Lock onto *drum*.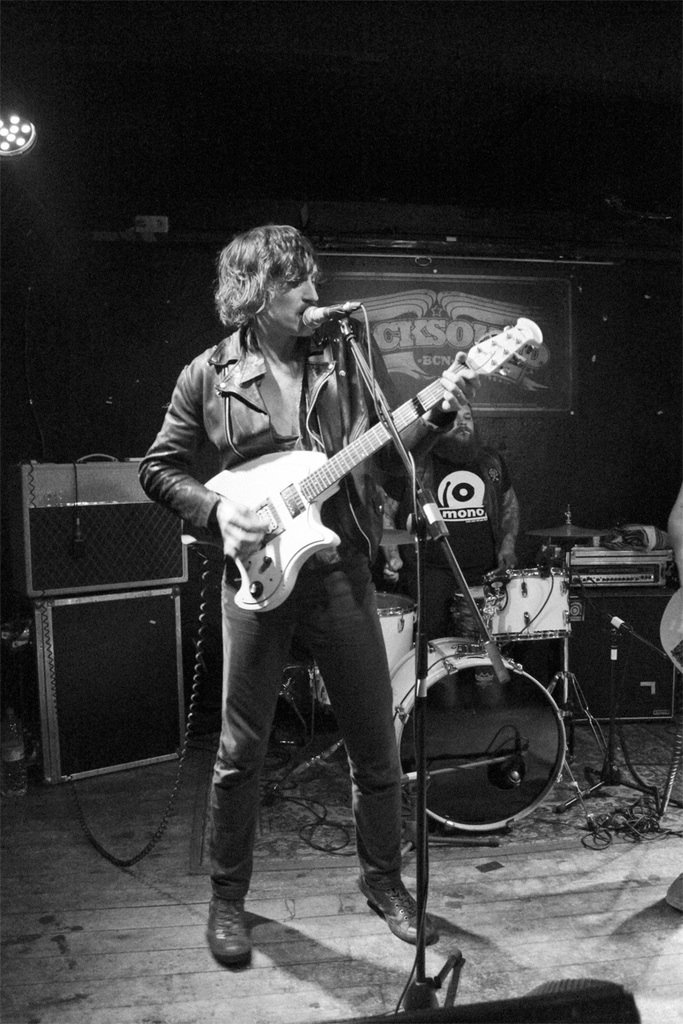
Locked: BBox(477, 567, 569, 643).
